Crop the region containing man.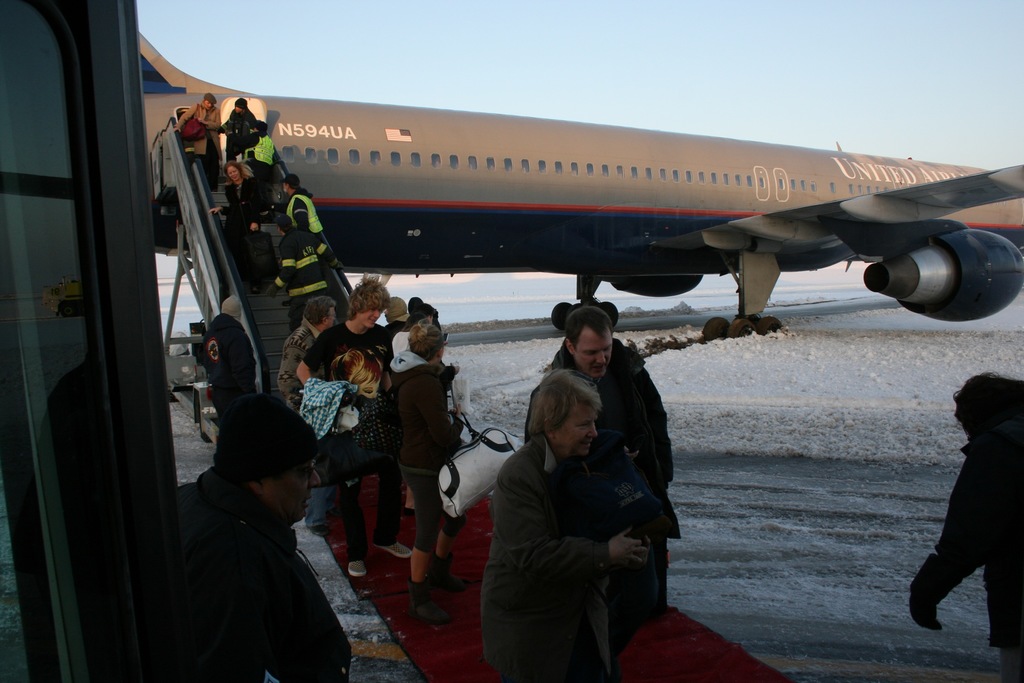
Crop region: detection(175, 91, 224, 189).
